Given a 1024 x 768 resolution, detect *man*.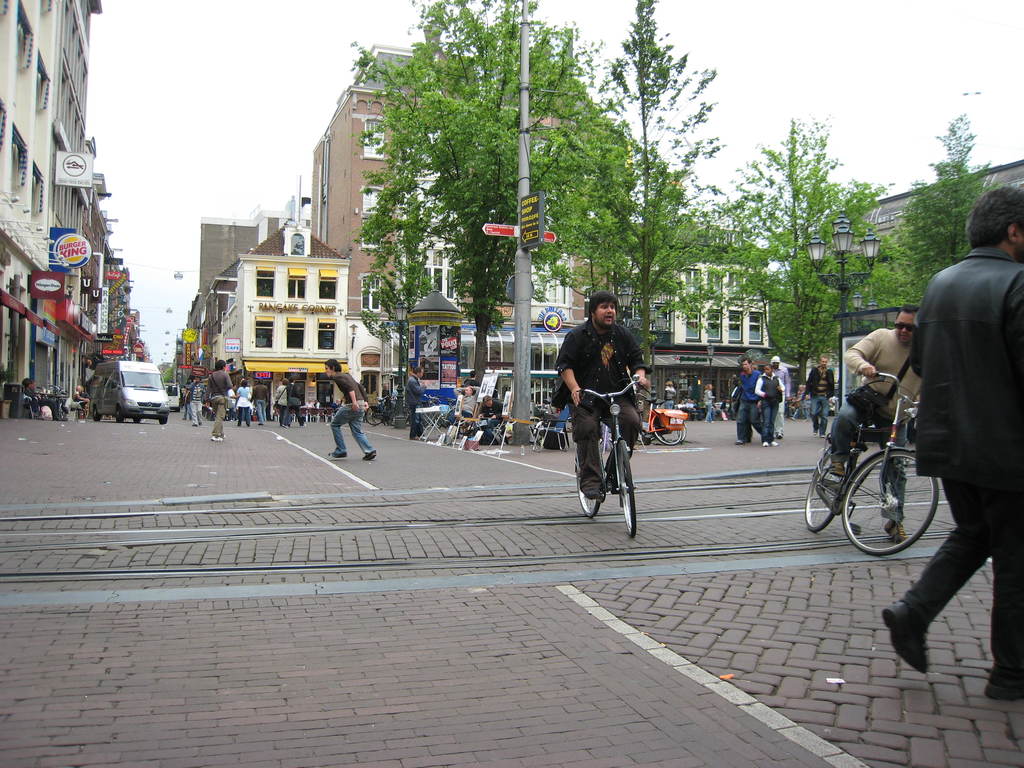
(805, 356, 836, 438).
